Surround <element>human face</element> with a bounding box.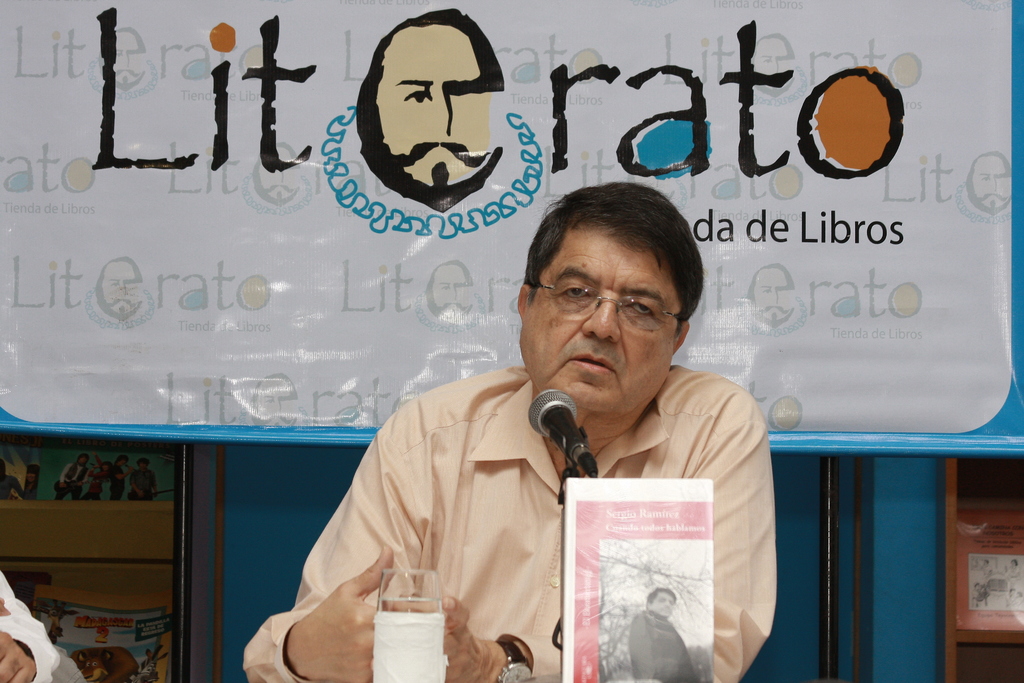
bbox(648, 587, 676, 618).
